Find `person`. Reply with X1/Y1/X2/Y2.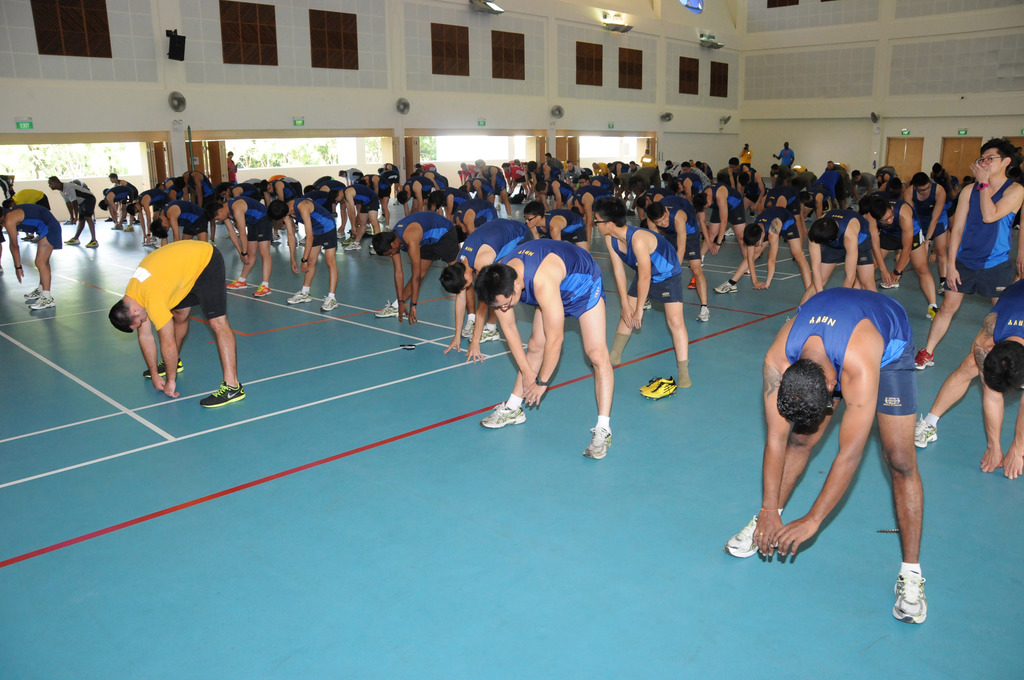
791/220/883/309.
